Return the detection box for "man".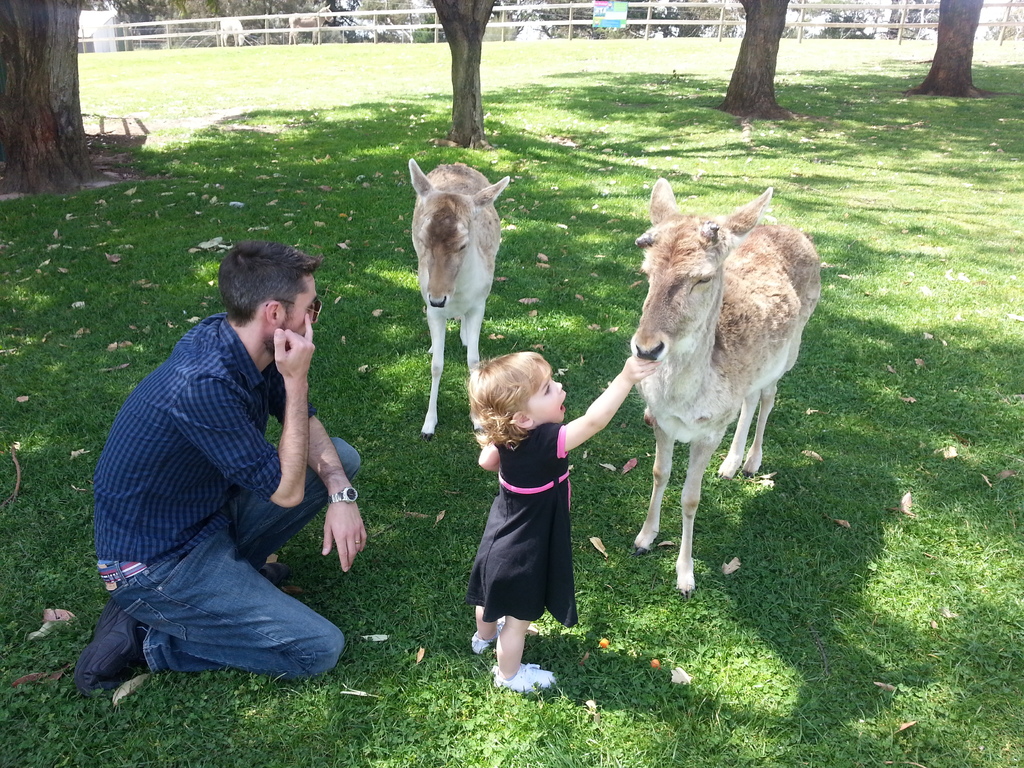
select_region(89, 241, 353, 708).
